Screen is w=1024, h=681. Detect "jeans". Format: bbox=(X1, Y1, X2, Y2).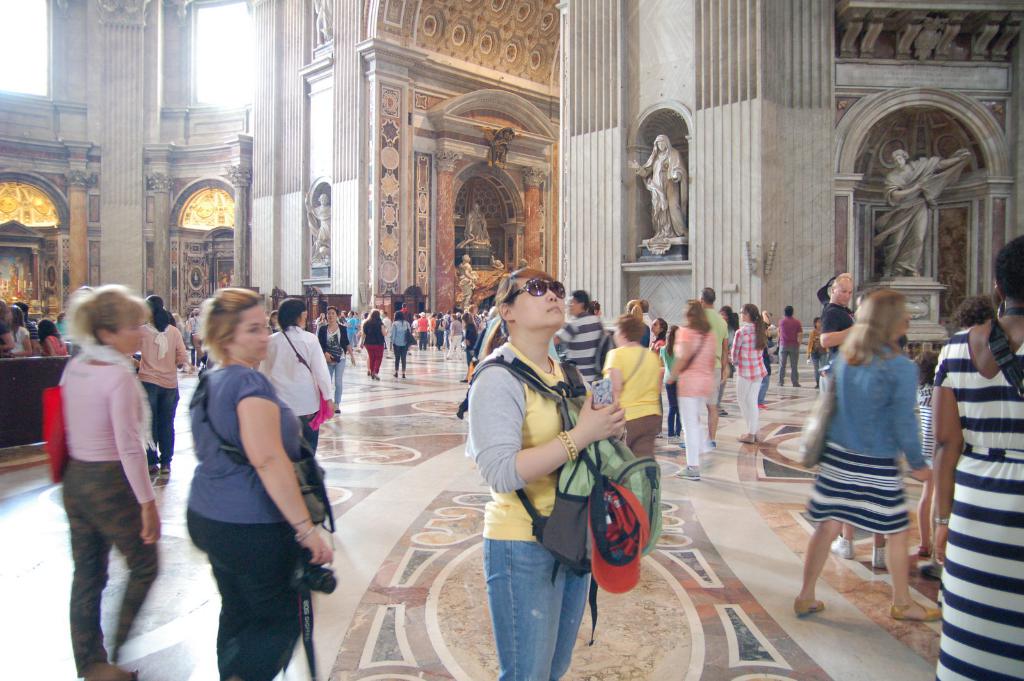
bbox=(391, 319, 410, 342).
